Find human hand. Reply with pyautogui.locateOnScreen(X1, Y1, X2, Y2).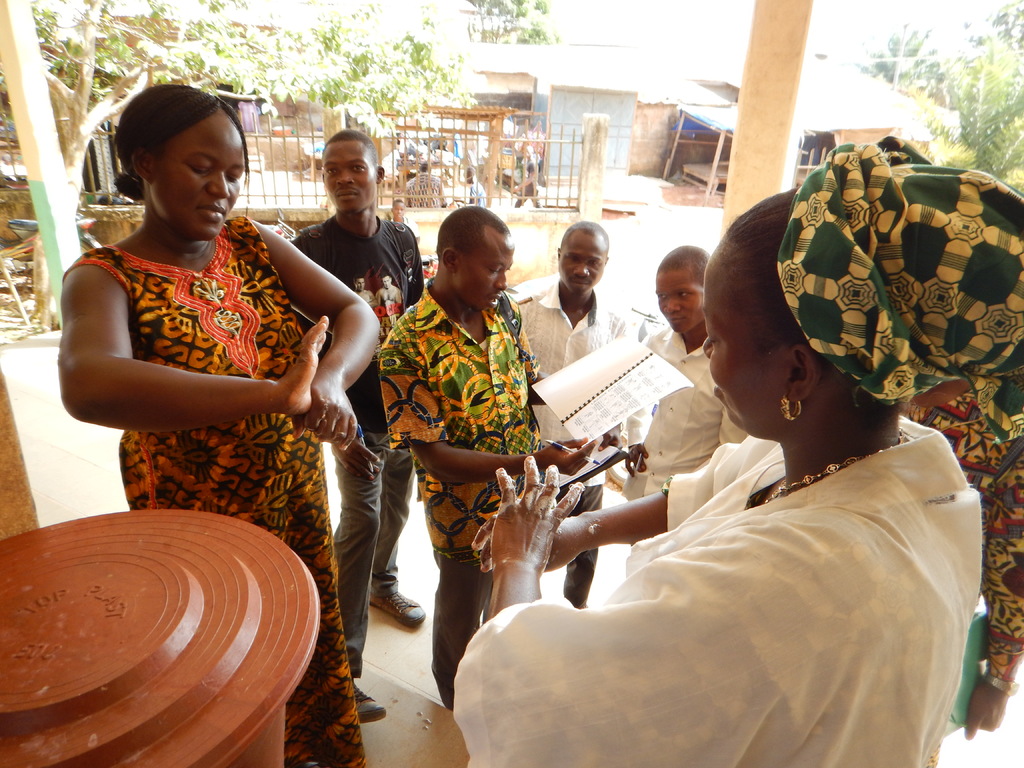
pyautogui.locateOnScreen(595, 422, 622, 452).
